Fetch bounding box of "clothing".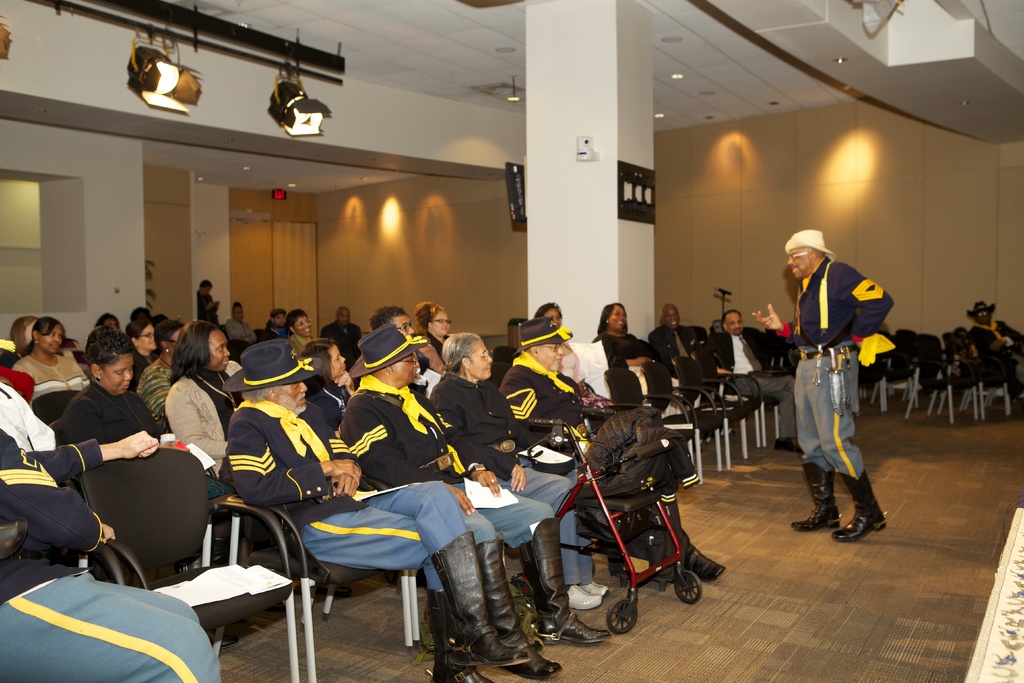
Bbox: pyautogui.locateOnScreen(788, 231, 838, 258).
